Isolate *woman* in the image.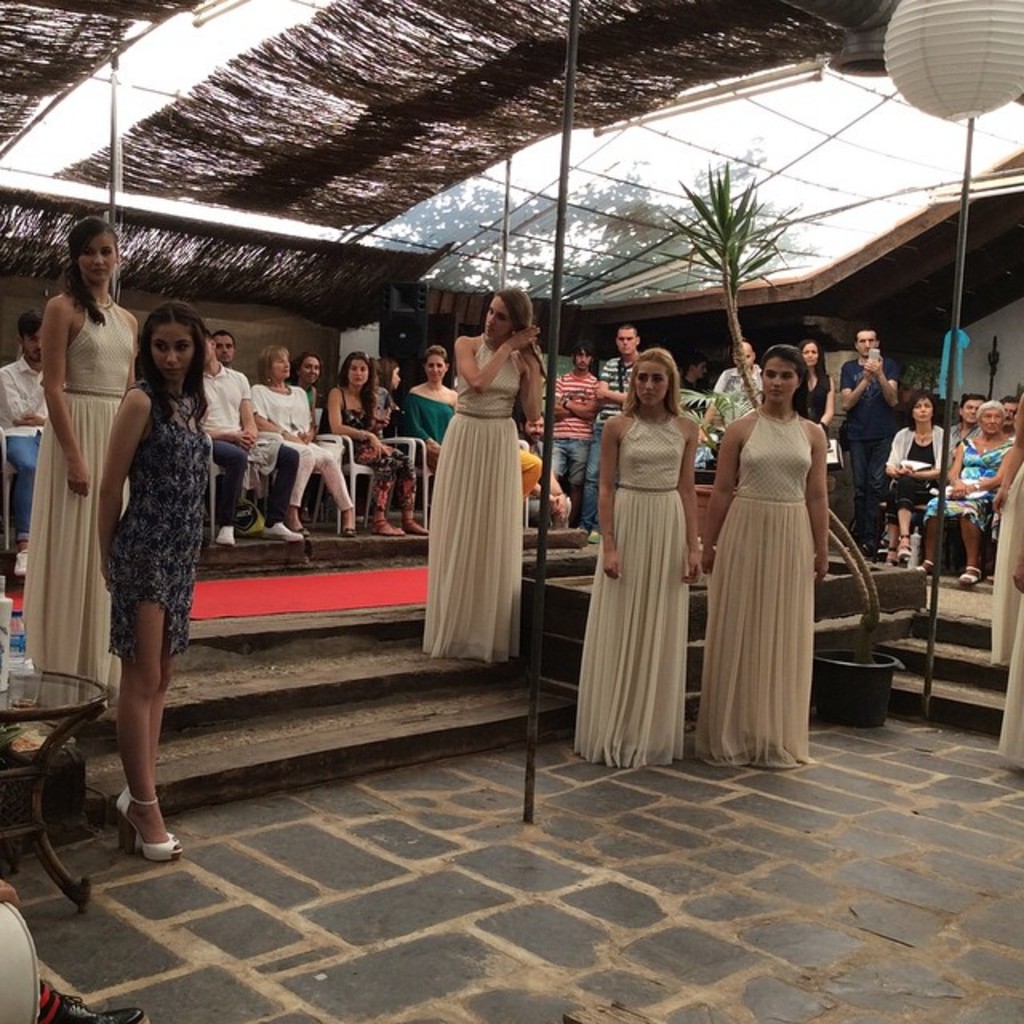
Isolated region: (x1=568, y1=350, x2=699, y2=757).
